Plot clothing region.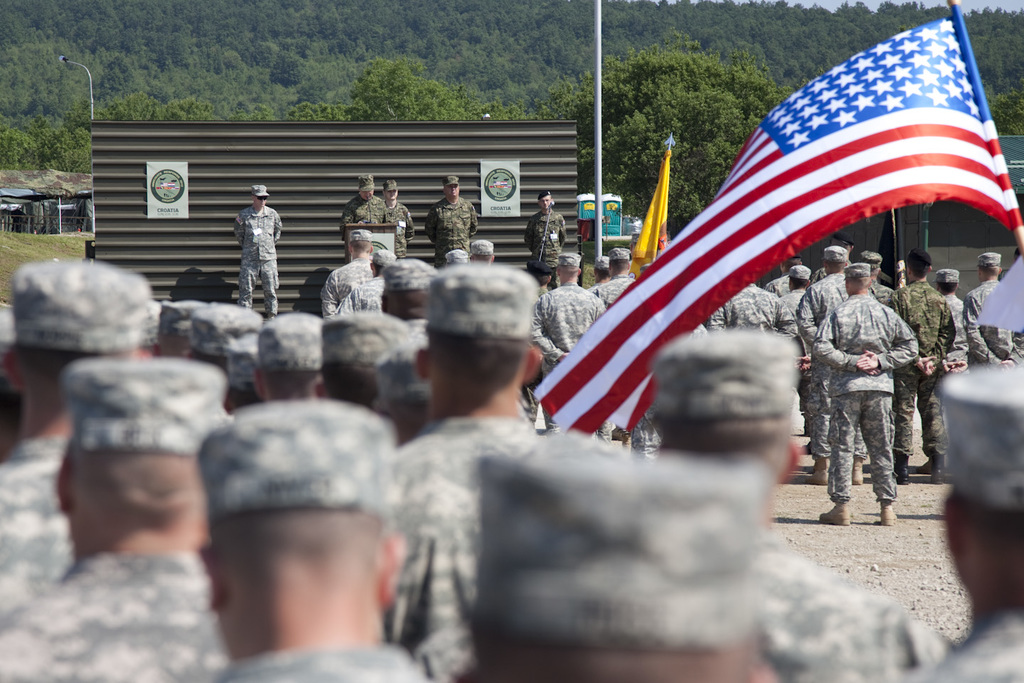
Plotted at x1=385, y1=203, x2=413, y2=258.
